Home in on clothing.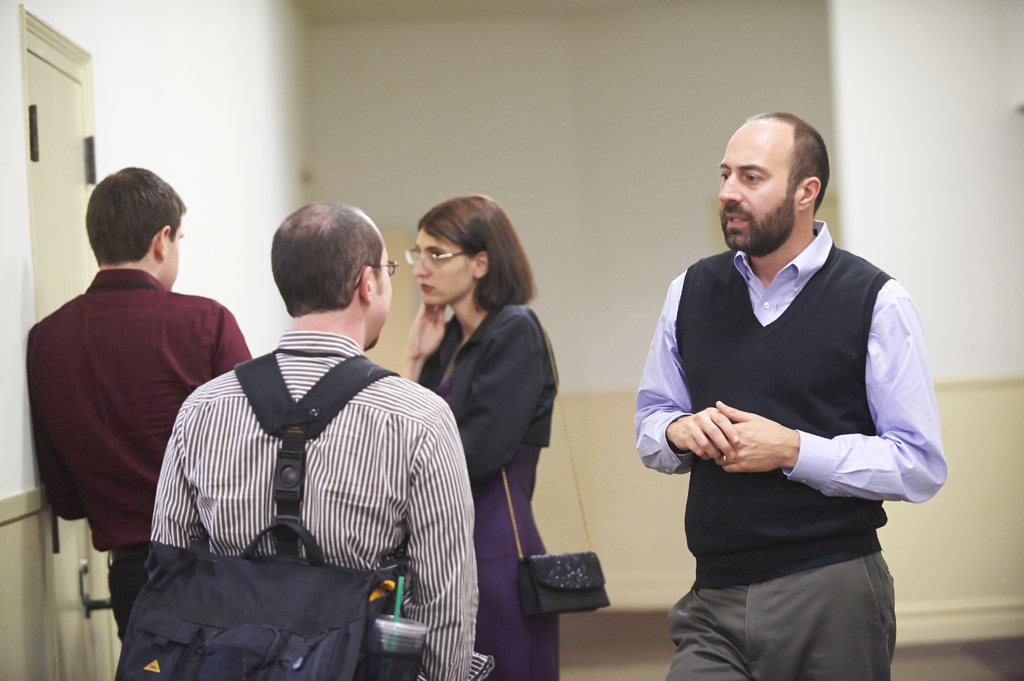
Homed in at [414,305,564,677].
